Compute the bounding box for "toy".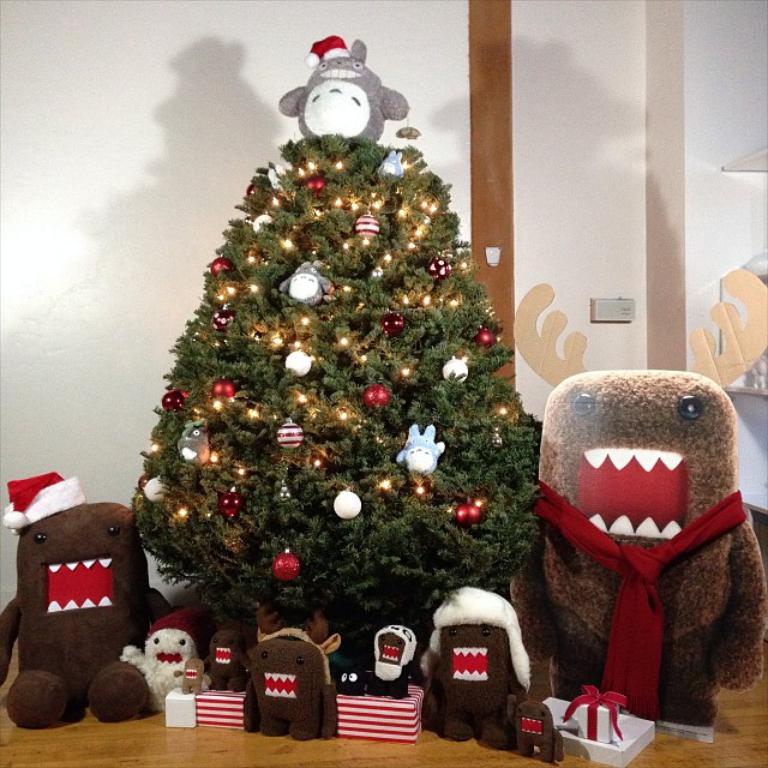
select_region(510, 698, 559, 767).
